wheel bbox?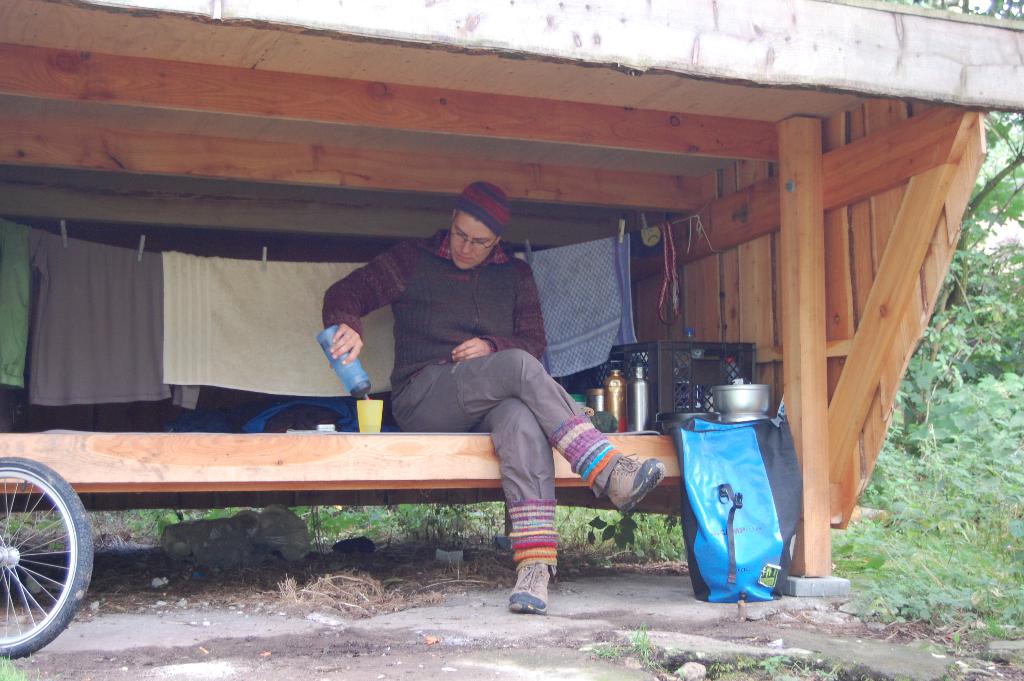
detection(0, 464, 76, 656)
